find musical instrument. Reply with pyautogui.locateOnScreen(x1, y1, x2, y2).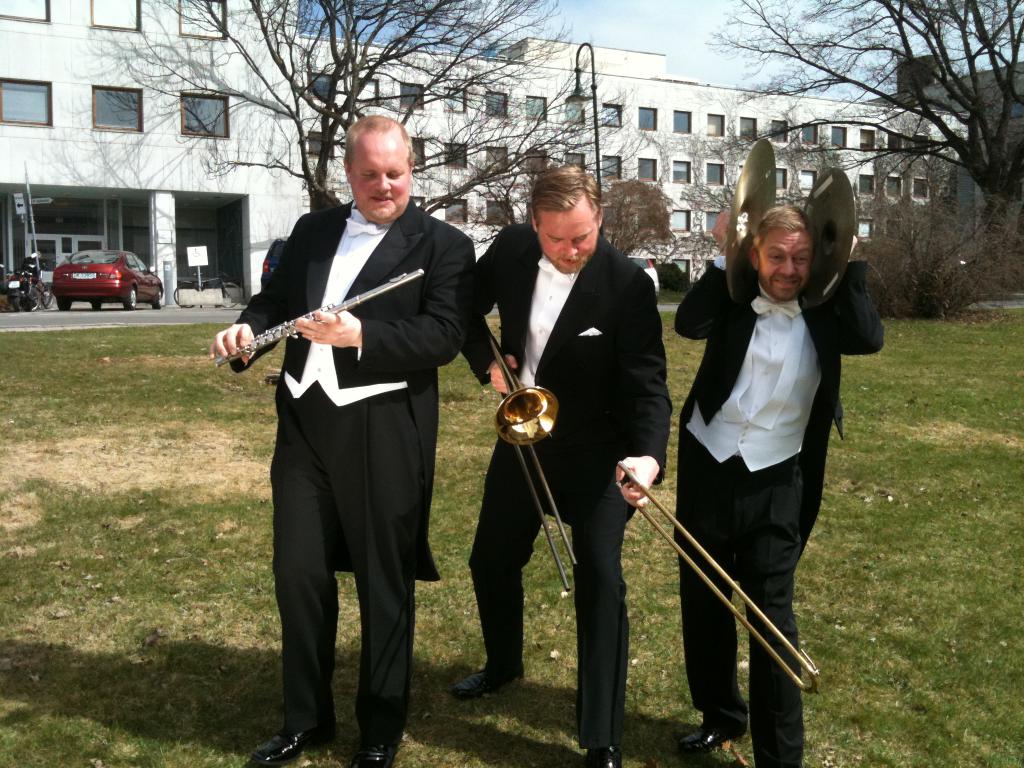
pyautogui.locateOnScreen(470, 315, 592, 605).
